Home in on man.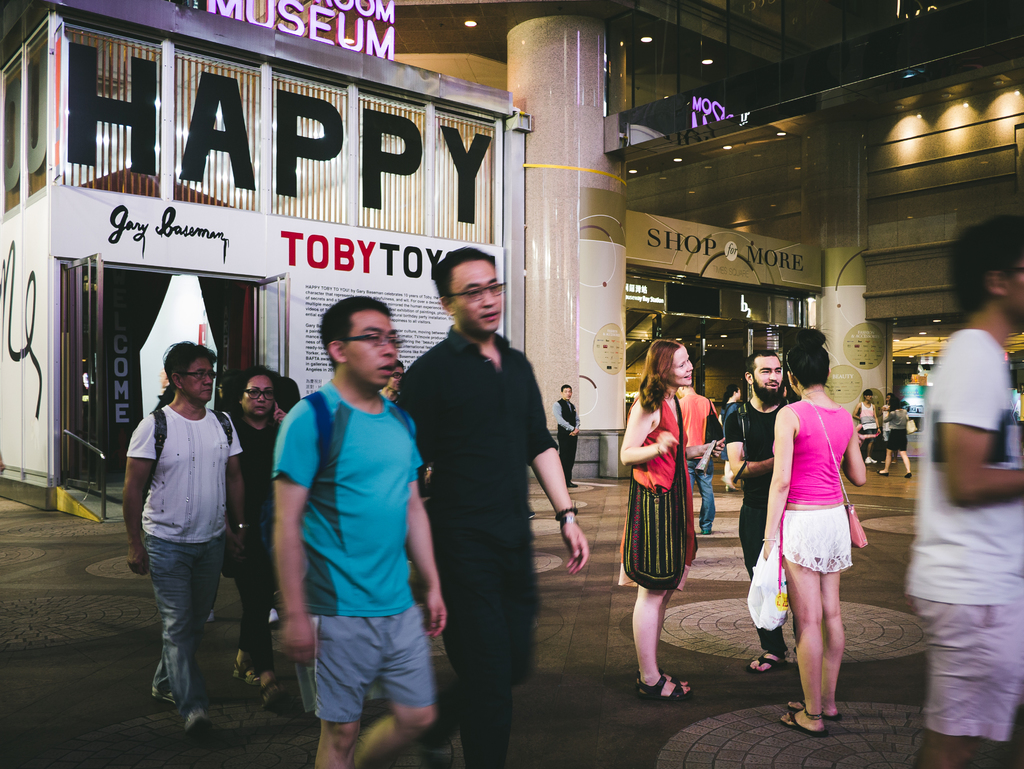
Homed in at detection(851, 389, 883, 465).
